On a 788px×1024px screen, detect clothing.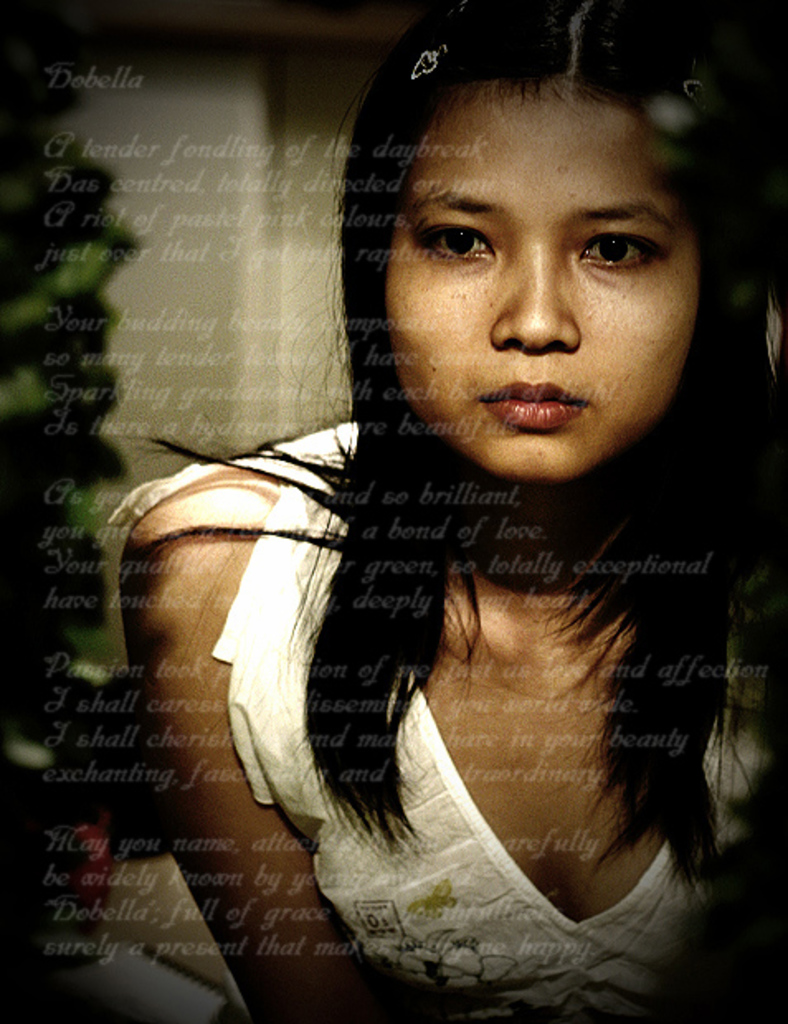
(107,423,781,1019).
